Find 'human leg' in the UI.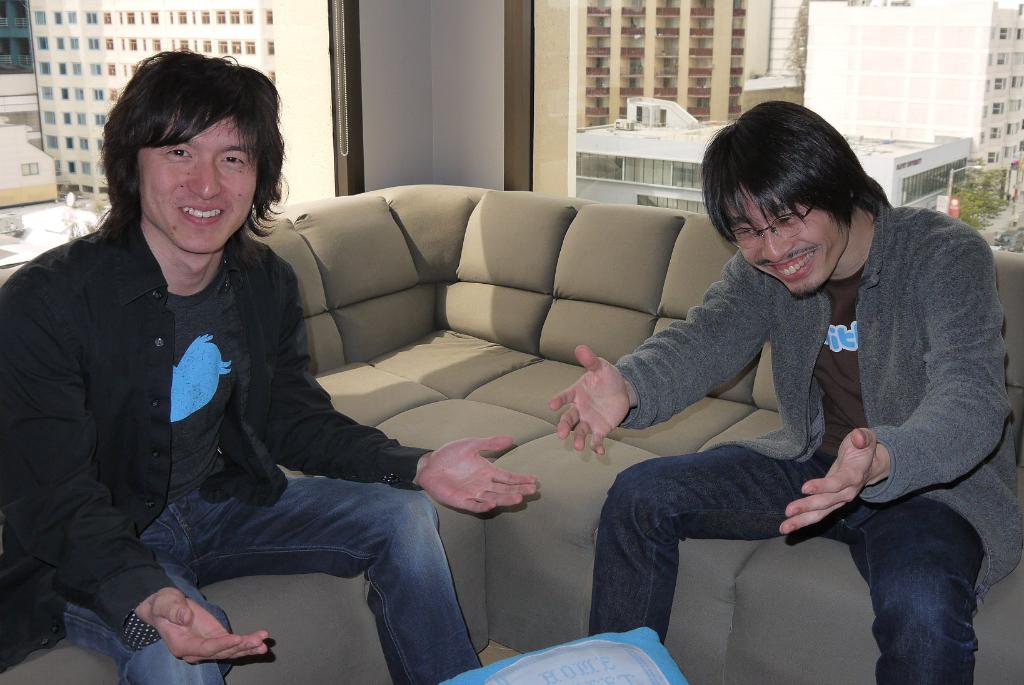
UI element at (left=200, top=465, right=485, bottom=684).
